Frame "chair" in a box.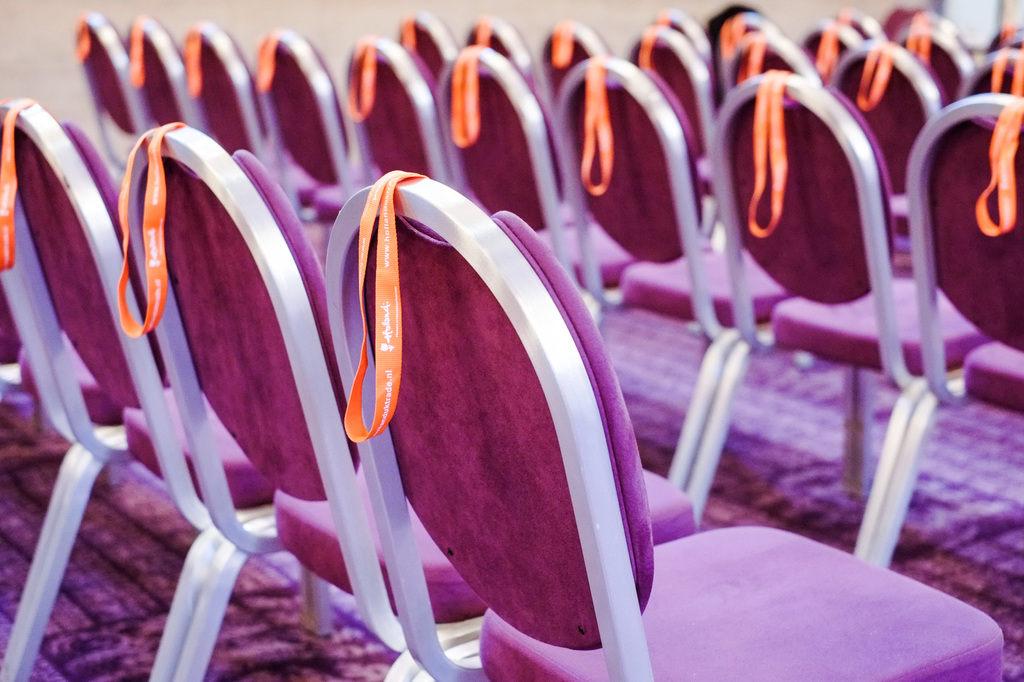
x1=125, y1=118, x2=690, y2=679.
